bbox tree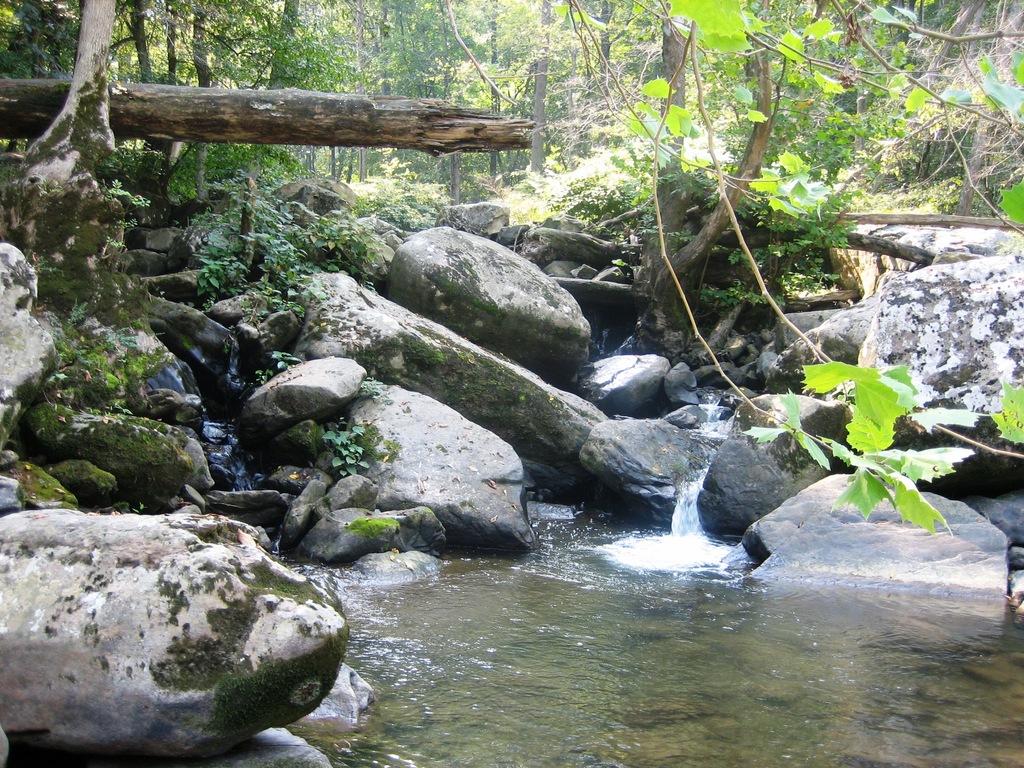
locate(29, 0, 120, 152)
